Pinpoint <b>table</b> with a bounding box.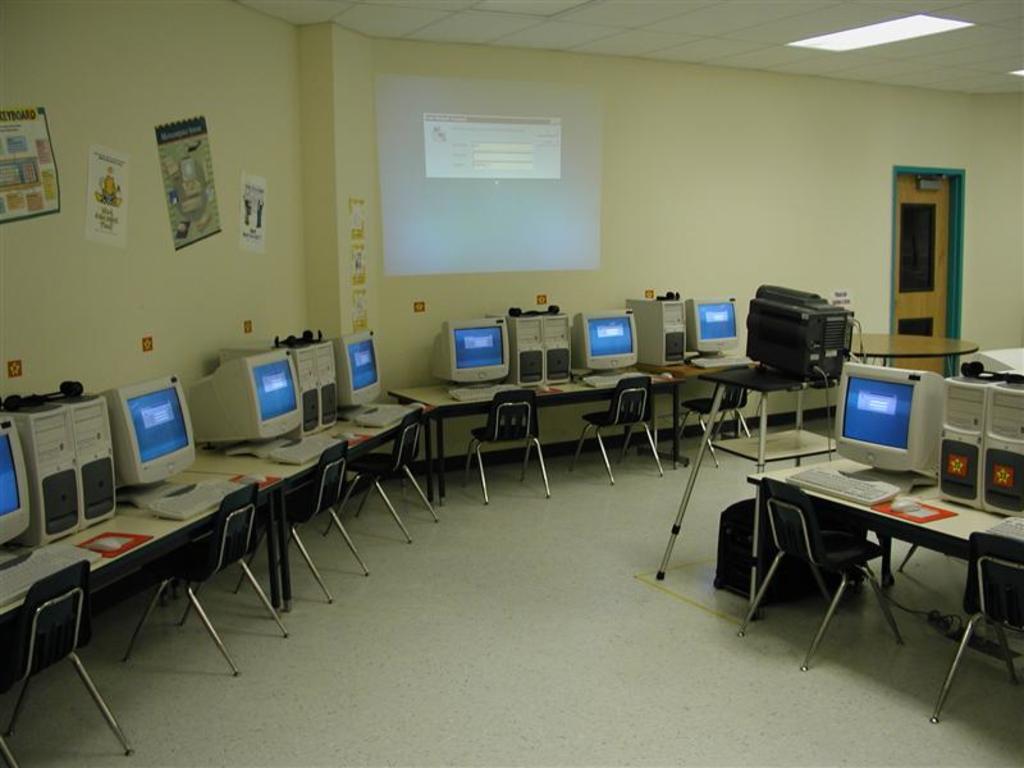
180 398 420 611.
